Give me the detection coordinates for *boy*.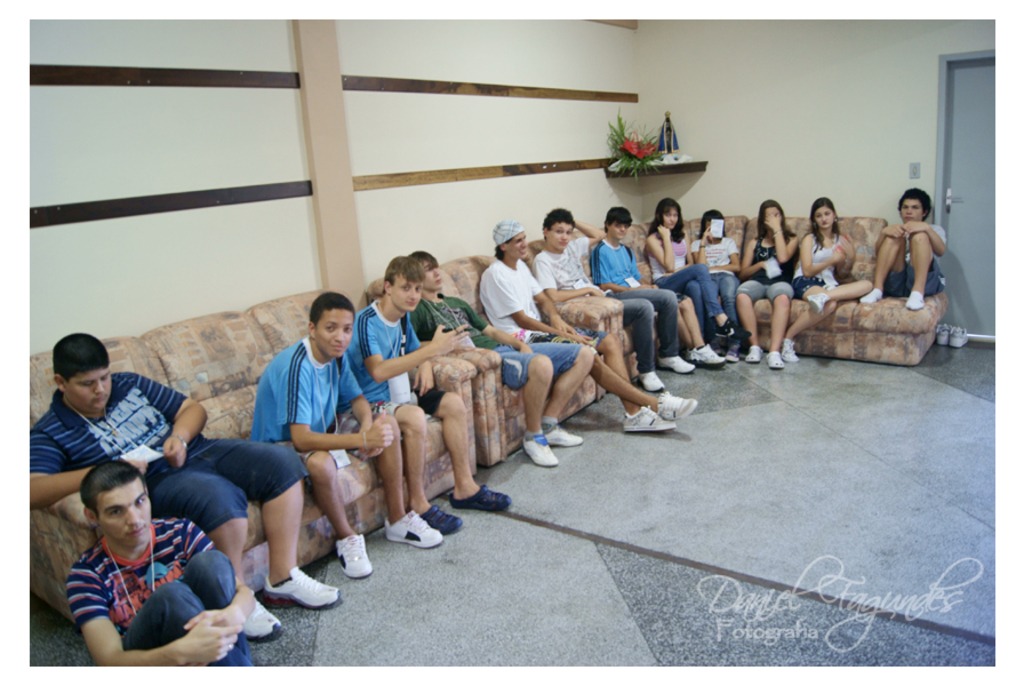
region(472, 215, 691, 452).
